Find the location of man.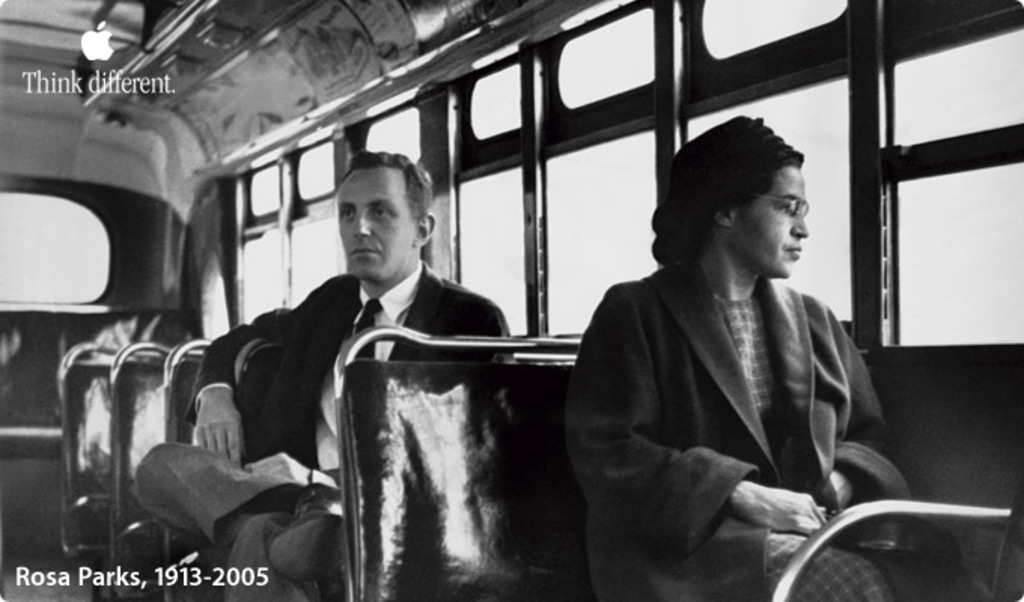
Location: locate(190, 154, 526, 570).
